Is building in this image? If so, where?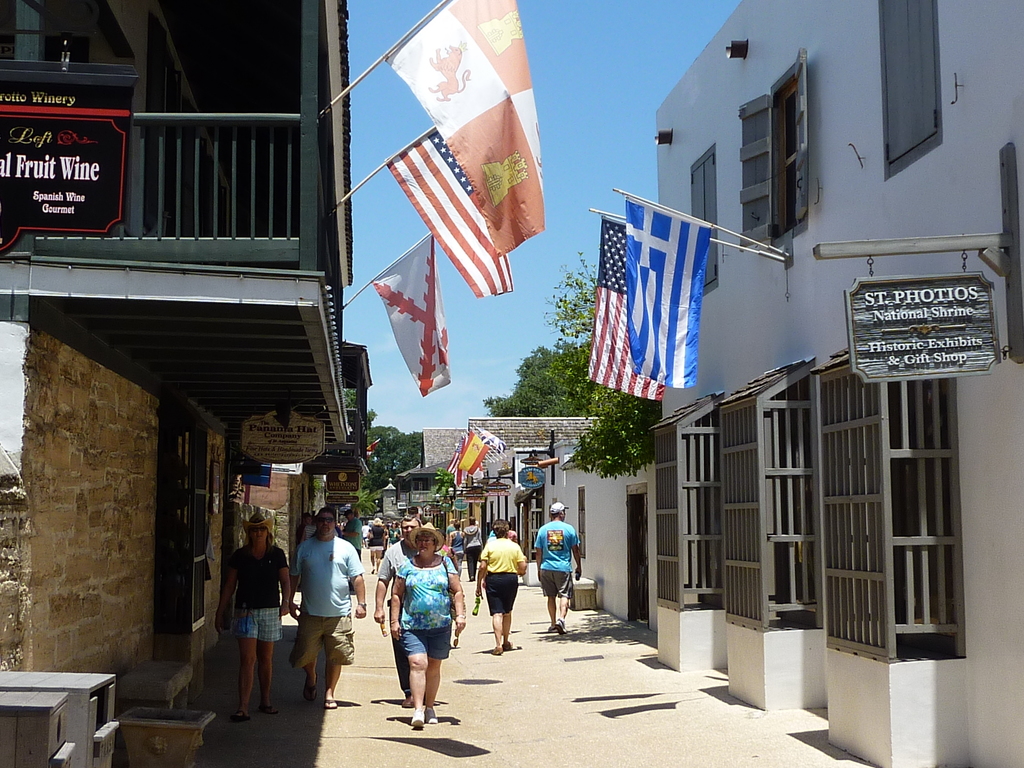
Yes, at 653,0,1023,767.
